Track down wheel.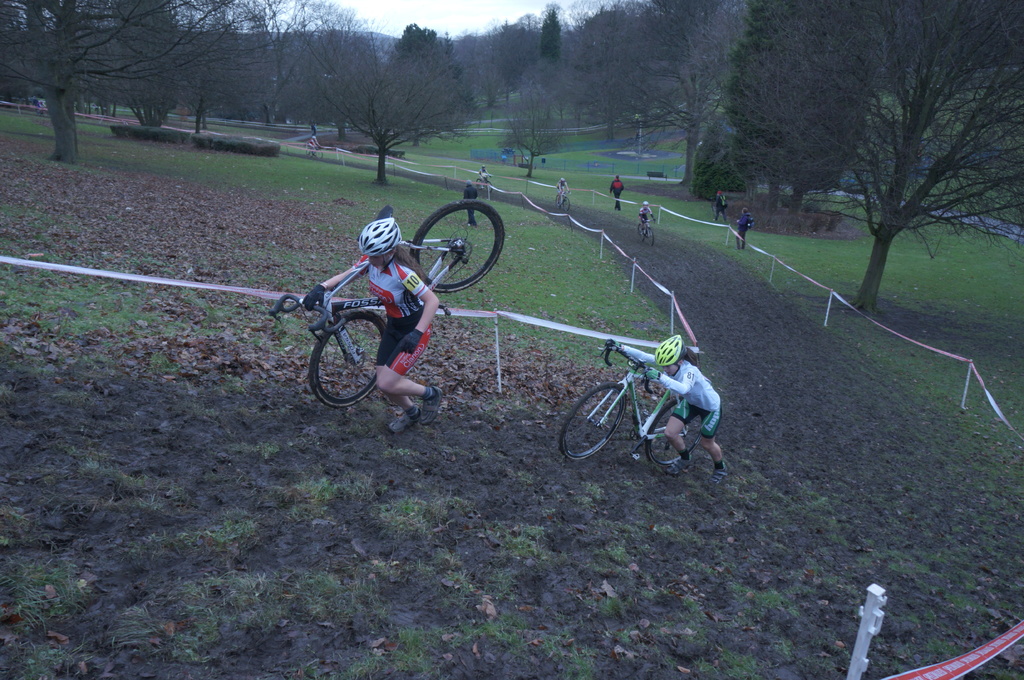
Tracked to <box>554,194,559,209</box>.
